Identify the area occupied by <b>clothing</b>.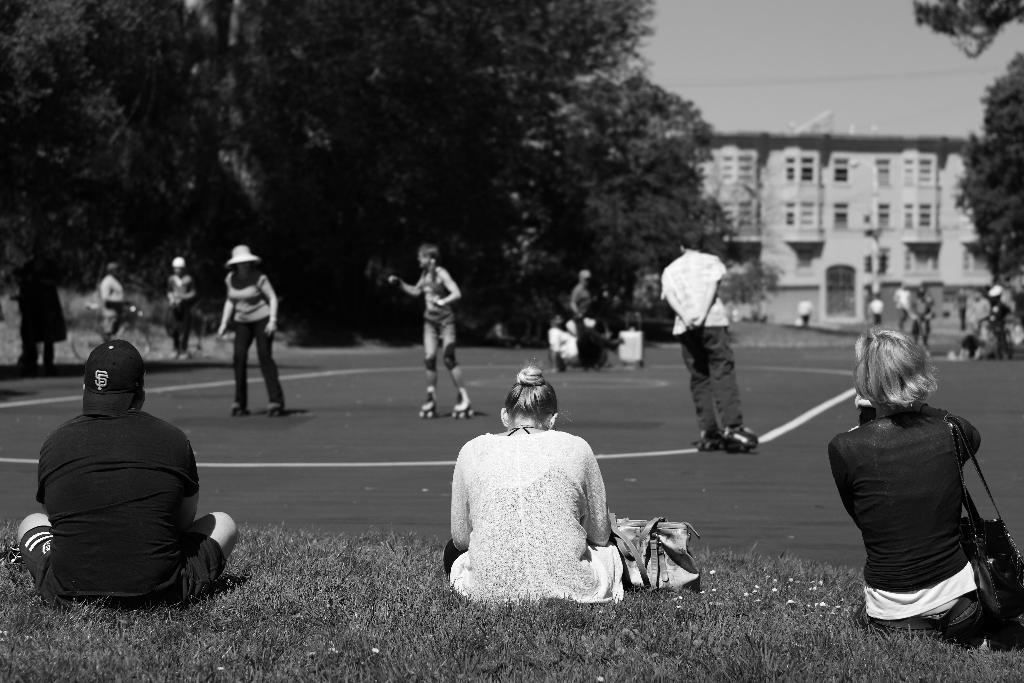
Area: <region>655, 245, 744, 429</region>.
